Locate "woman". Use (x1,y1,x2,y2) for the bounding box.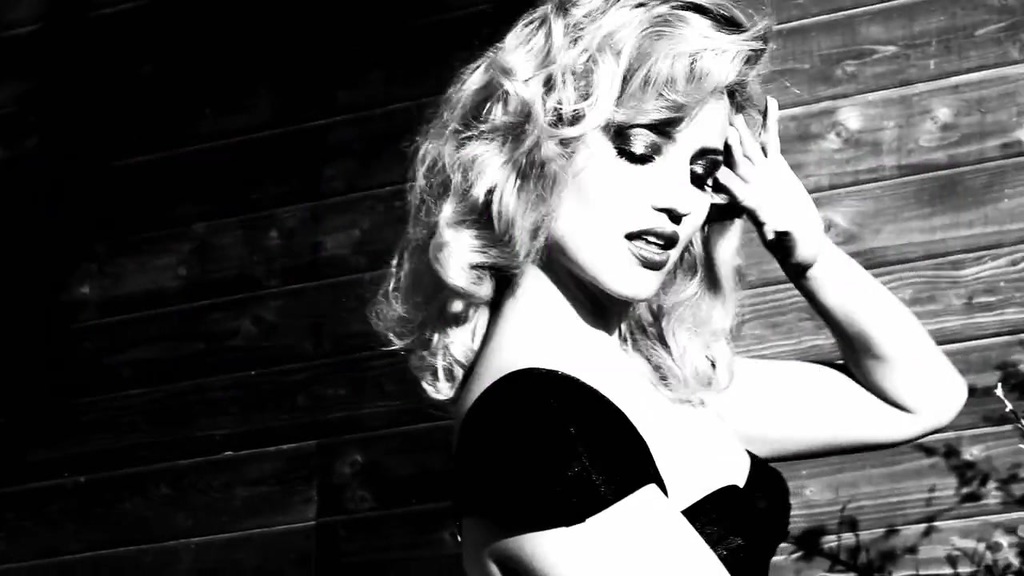
(358,0,971,575).
